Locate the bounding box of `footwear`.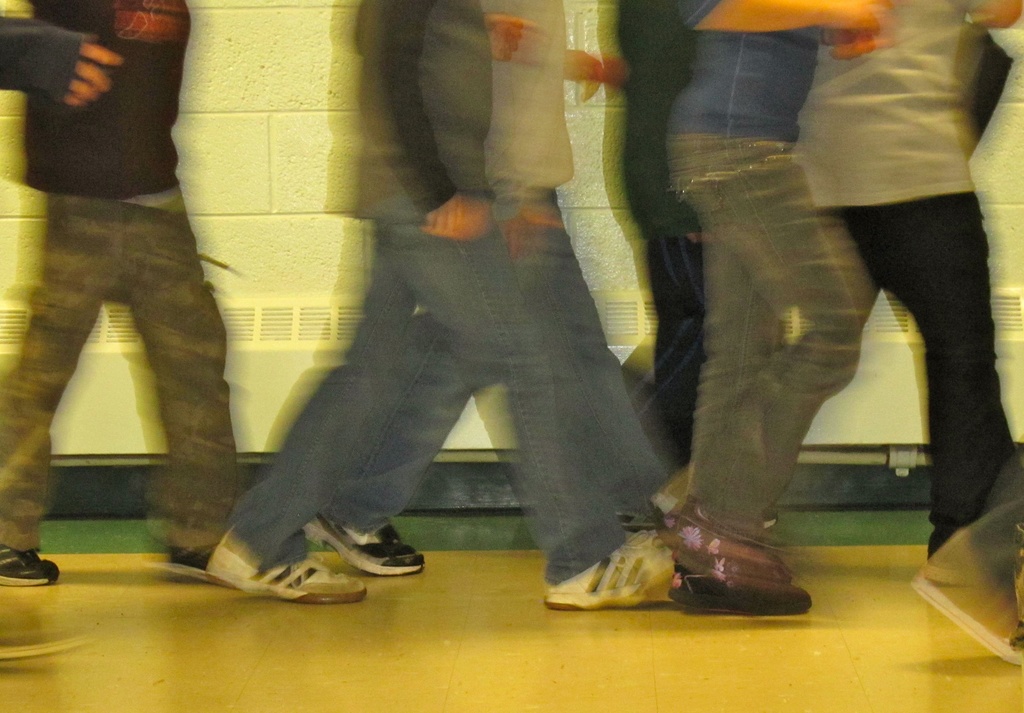
Bounding box: pyautogui.locateOnScreen(0, 538, 63, 592).
